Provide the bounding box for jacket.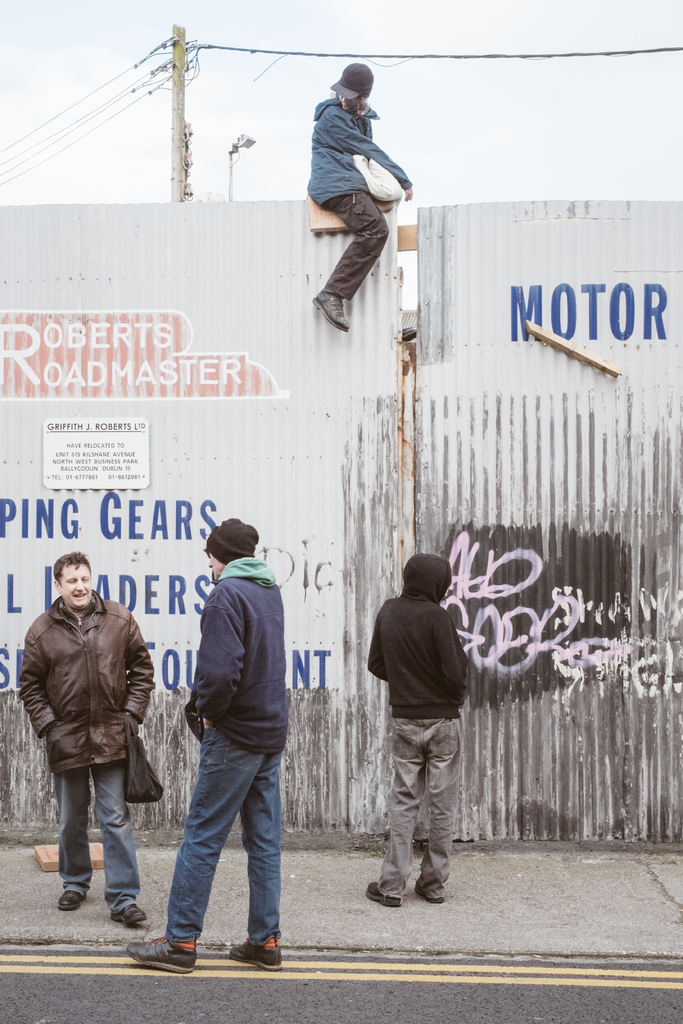
178:552:288:753.
